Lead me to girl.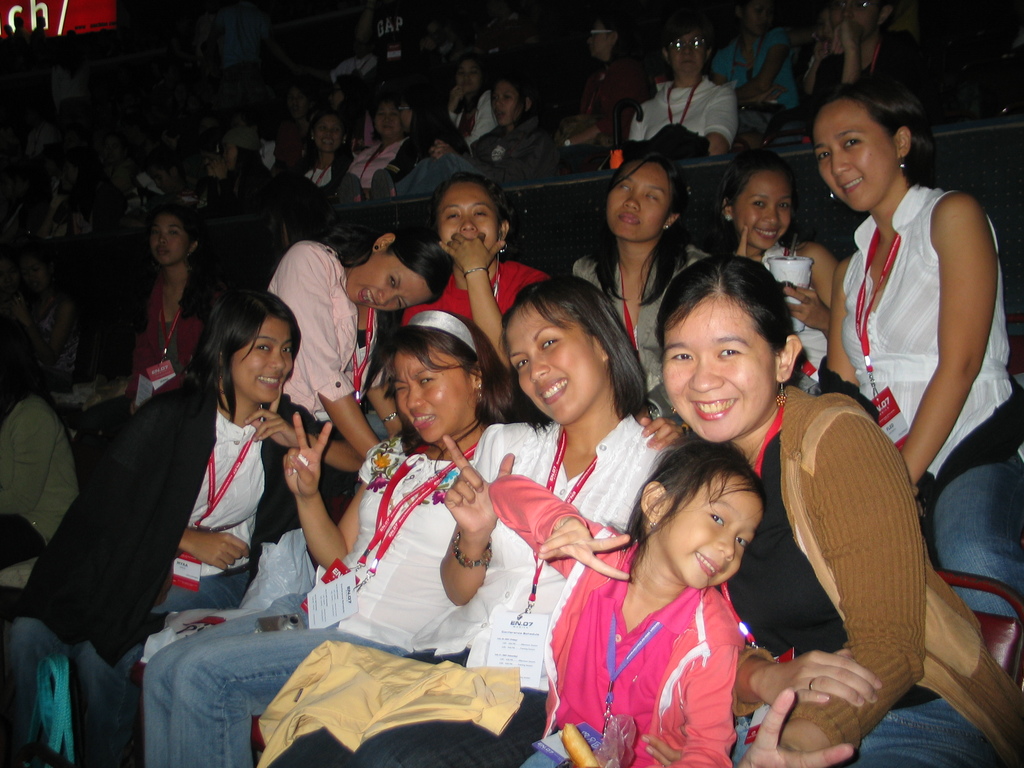
Lead to <bbox>716, 148, 837, 381</bbox>.
